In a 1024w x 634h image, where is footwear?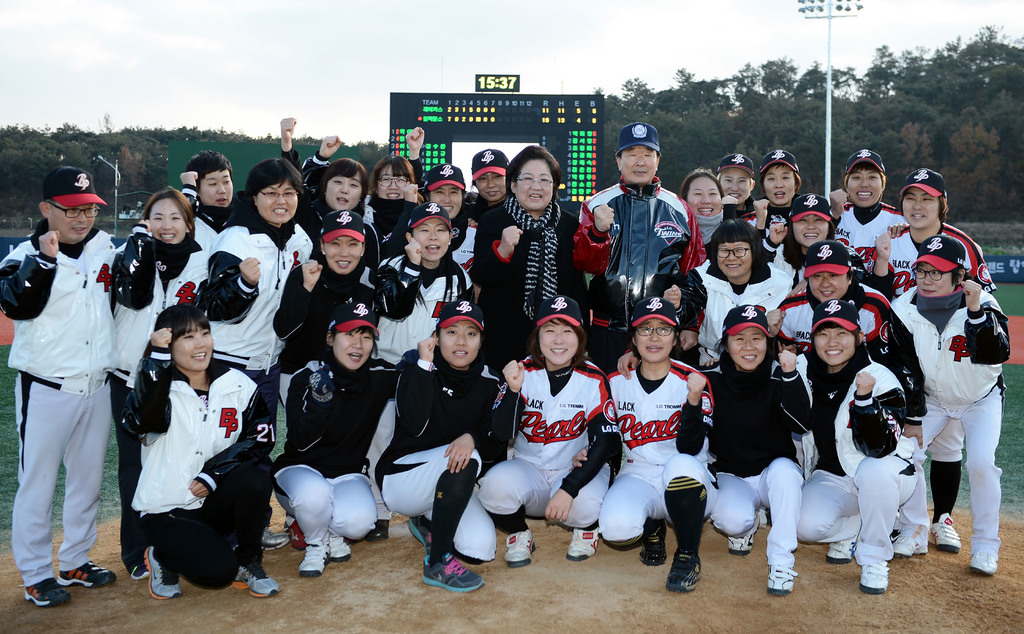
828 539 854 559.
